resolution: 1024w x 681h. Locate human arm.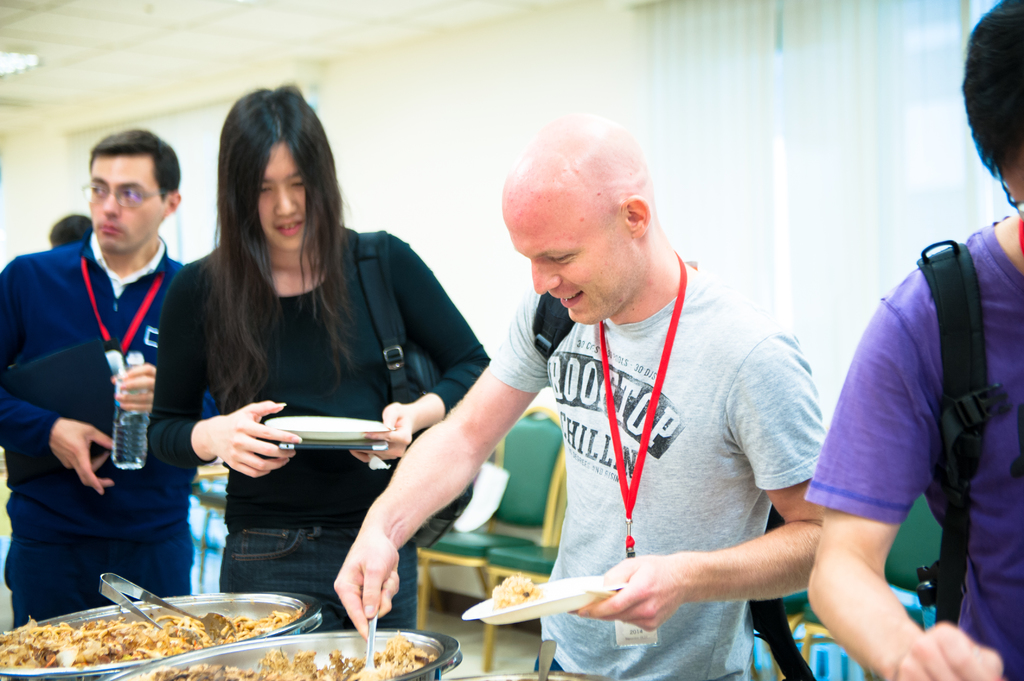
(345, 227, 497, 474).
